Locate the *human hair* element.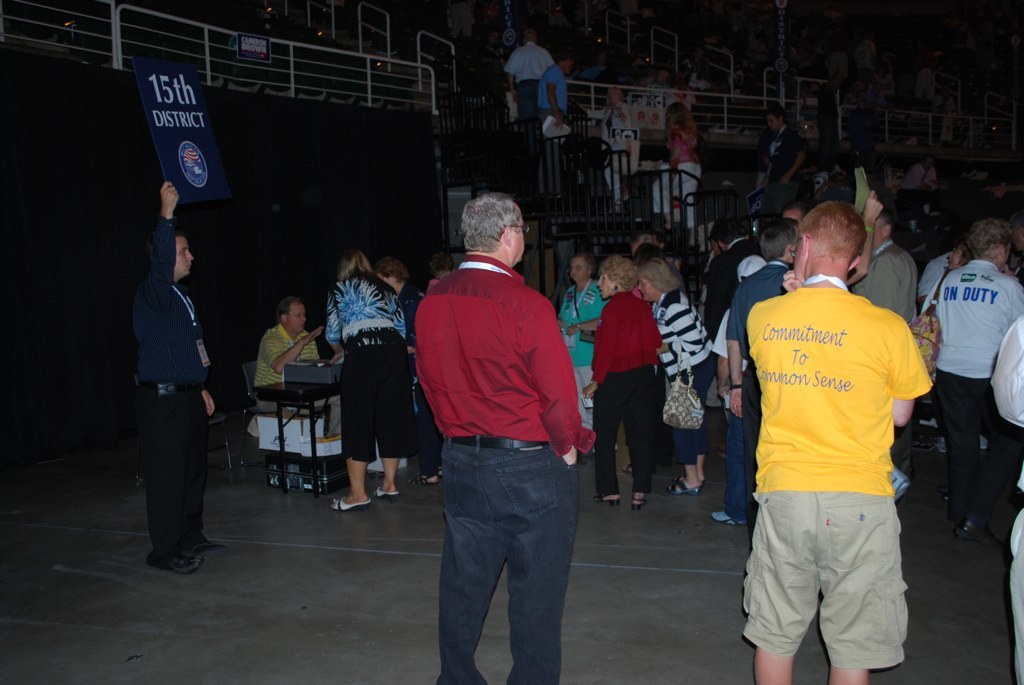
Element bbox: [275,296,303,324].
